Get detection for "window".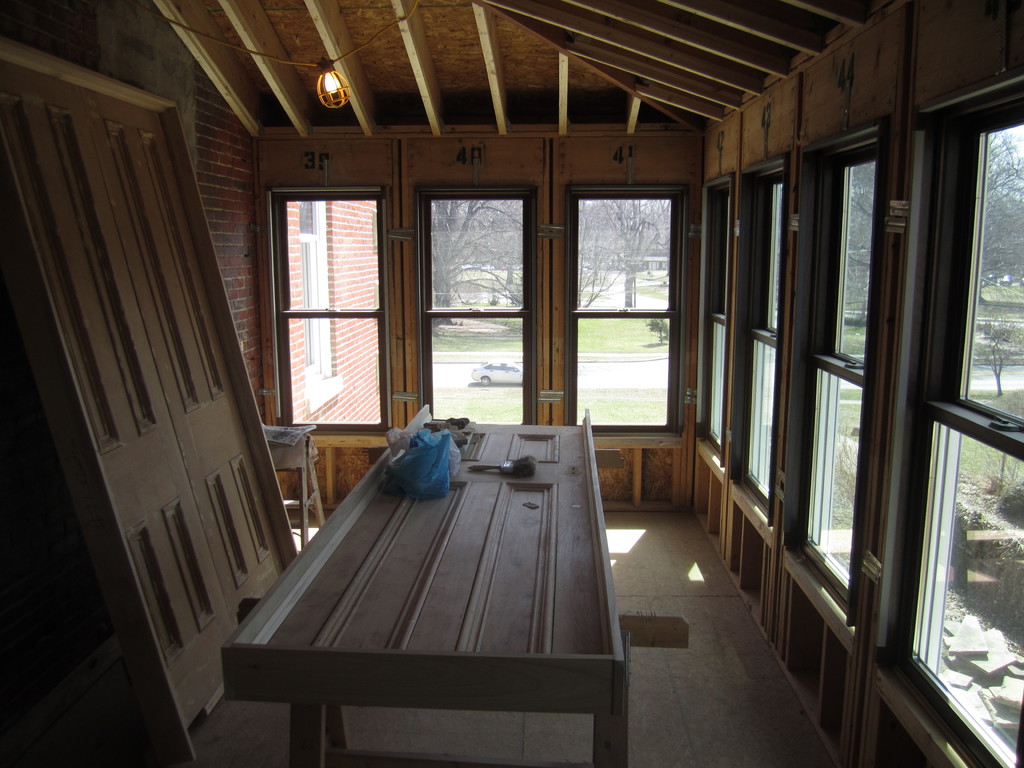
Detection: {"x1": 700, "y1": 189, "x2": 731, "y2": 314}.
